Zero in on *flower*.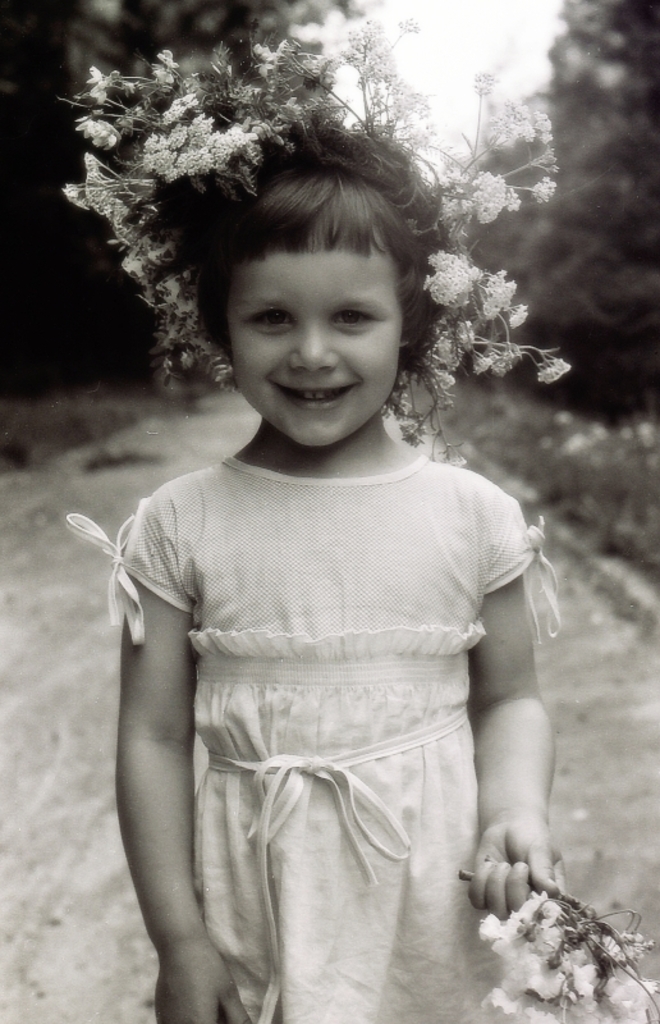
Zeroed in: {"left": 537, "top": 356, "right": 570, "bottom": 383}.
